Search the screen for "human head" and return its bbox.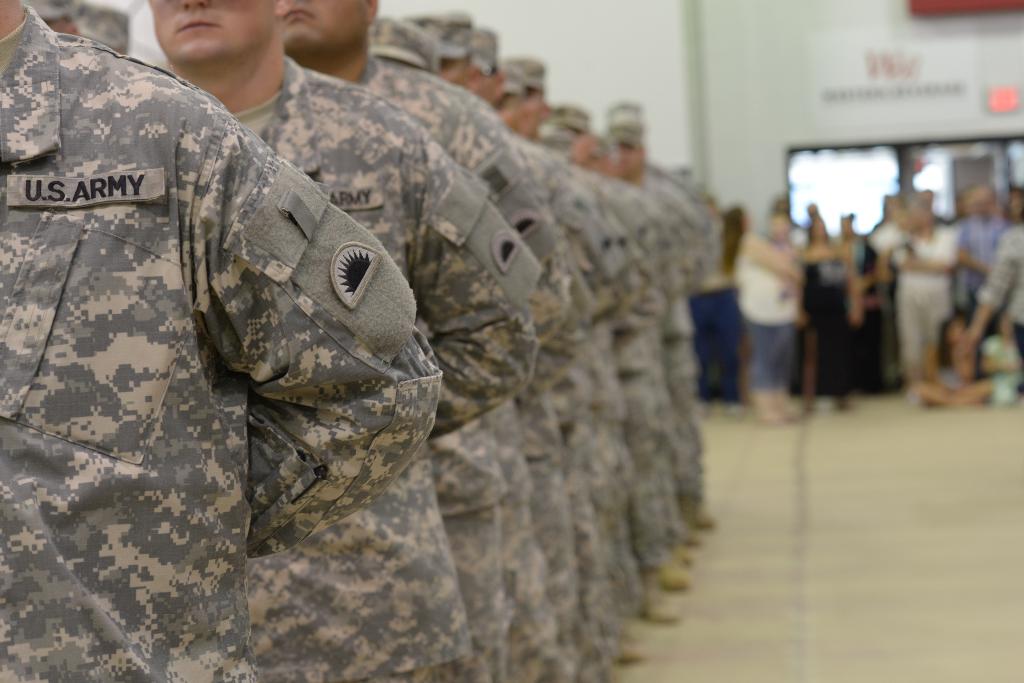
Found: 806,209,831,248.
